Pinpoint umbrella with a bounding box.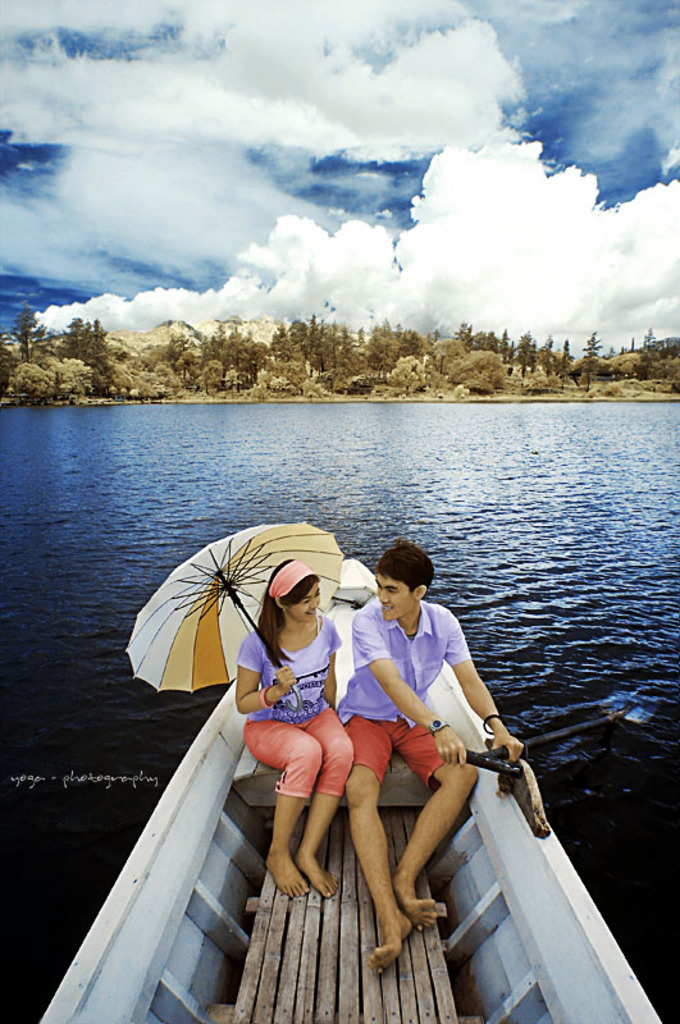
box=[124, 517, 343, 709].
